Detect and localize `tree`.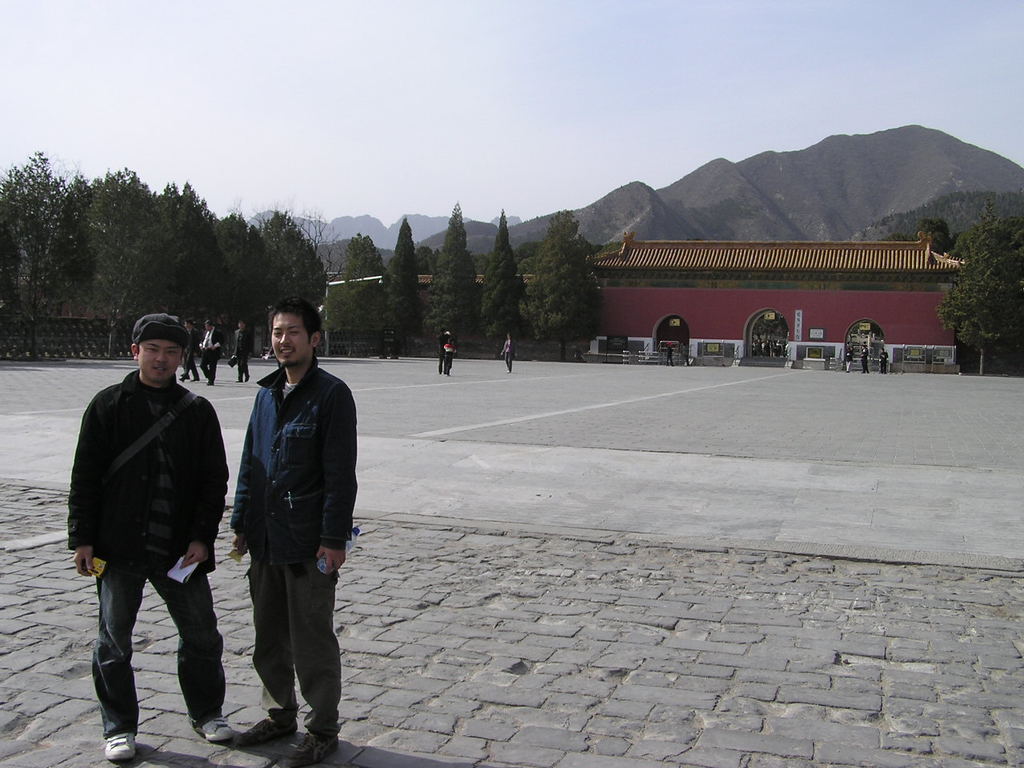
Localized at left=882, top=217, right=962, bottom=252.
